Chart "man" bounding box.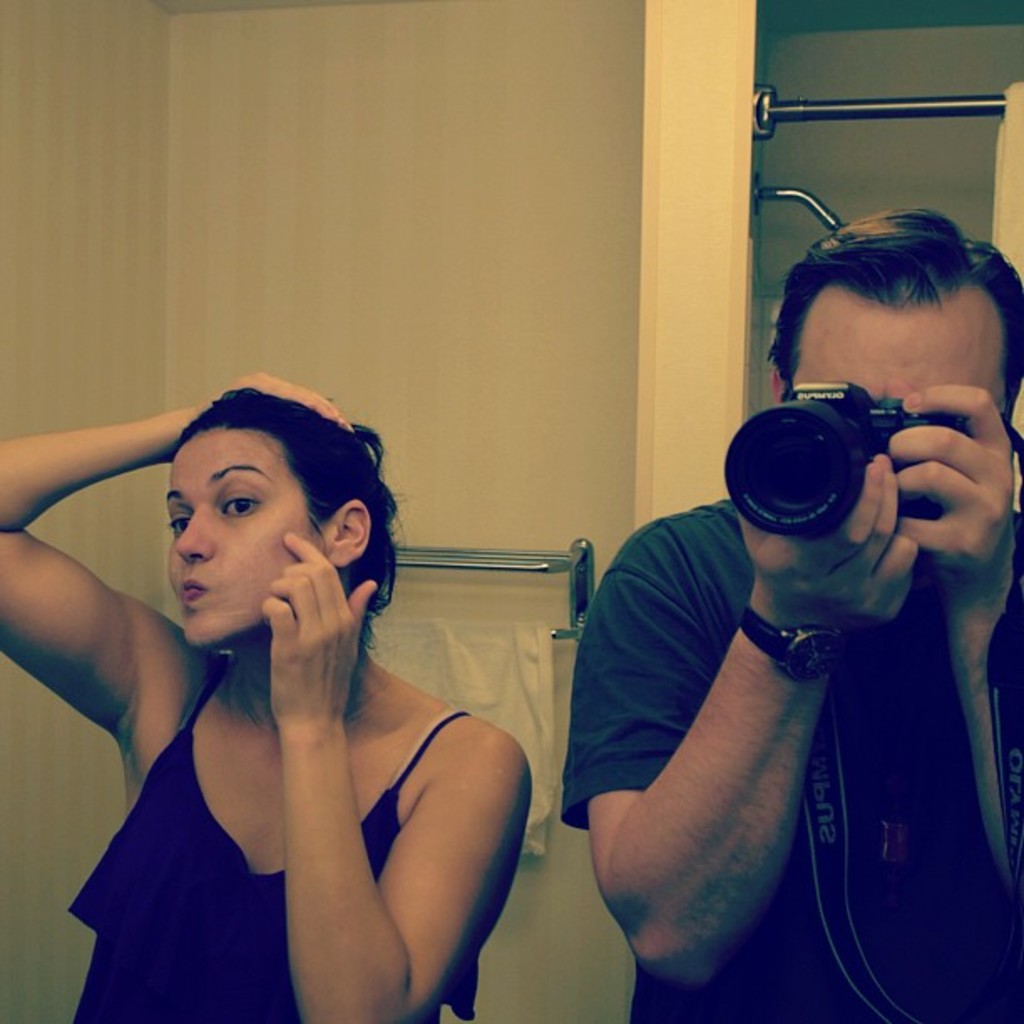
Charted: box=[520, 276, 1014, 982].
